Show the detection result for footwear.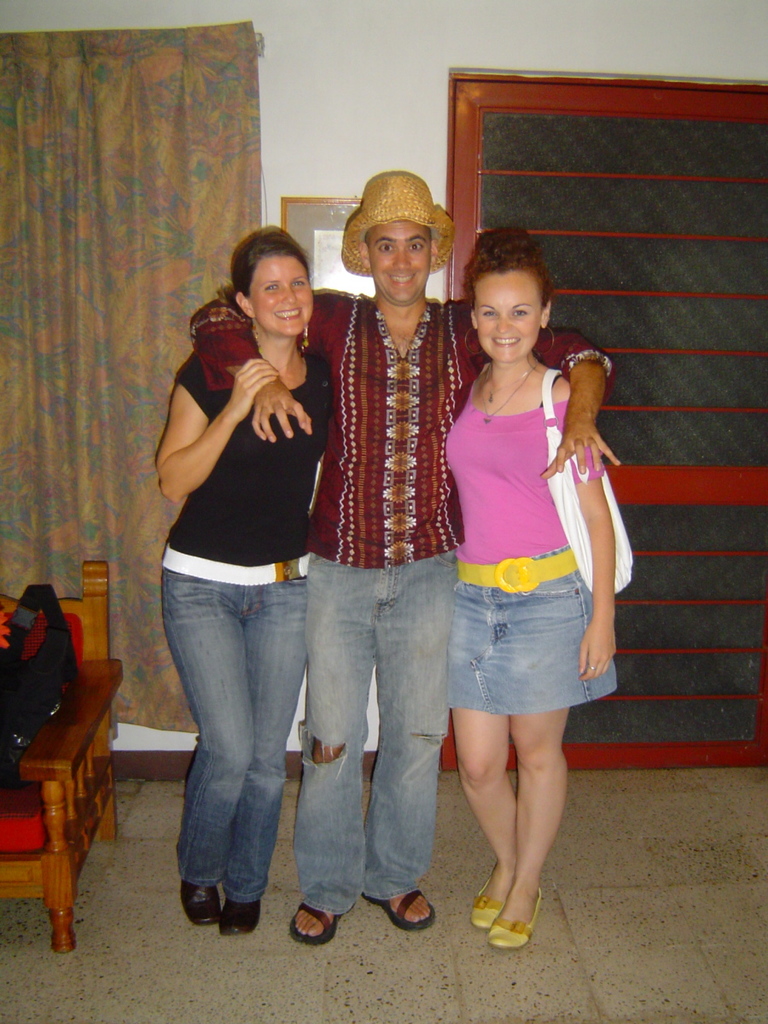
box(179, 882, 232, 928).
